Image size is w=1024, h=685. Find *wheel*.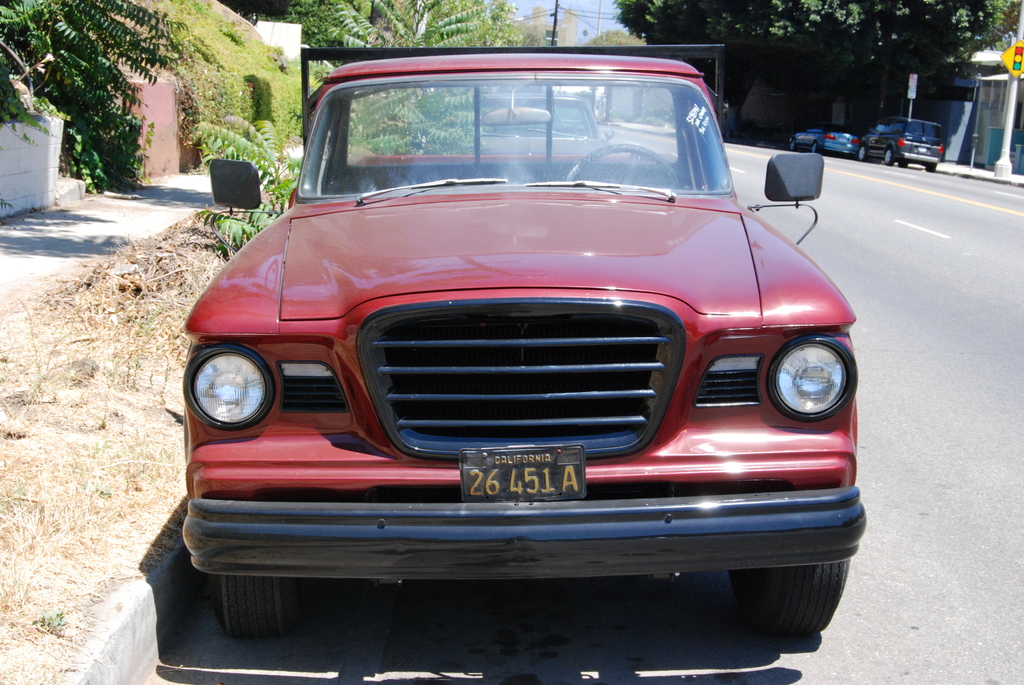
<box>568,143,682,187</box>.
